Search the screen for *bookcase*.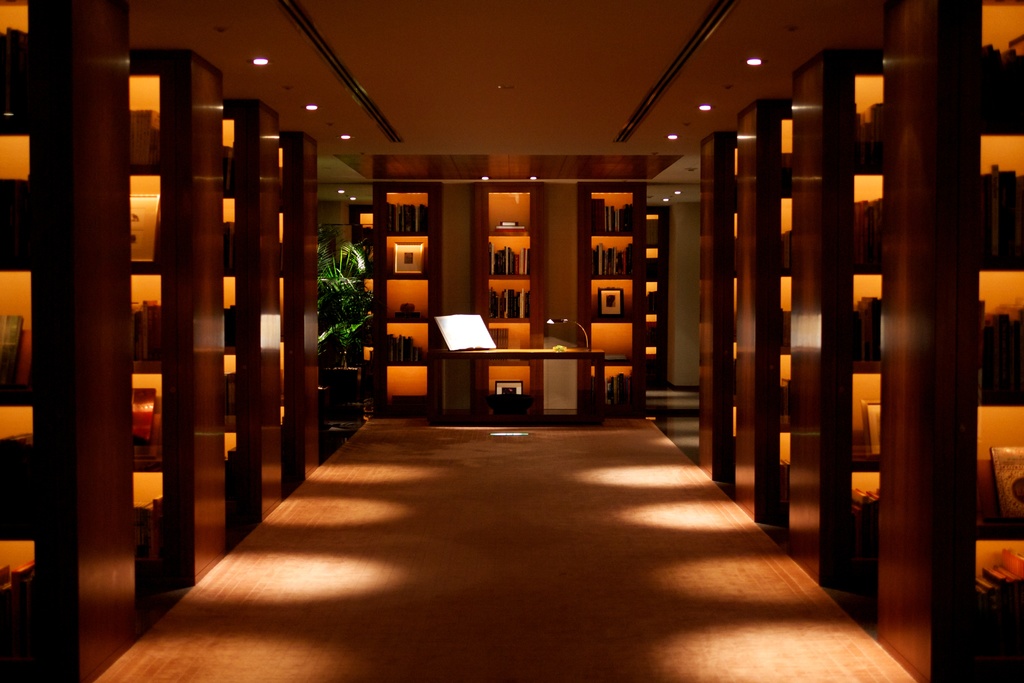
Found at {"left": 283, "top": 129, "right": 319, "bottom": 484}.
